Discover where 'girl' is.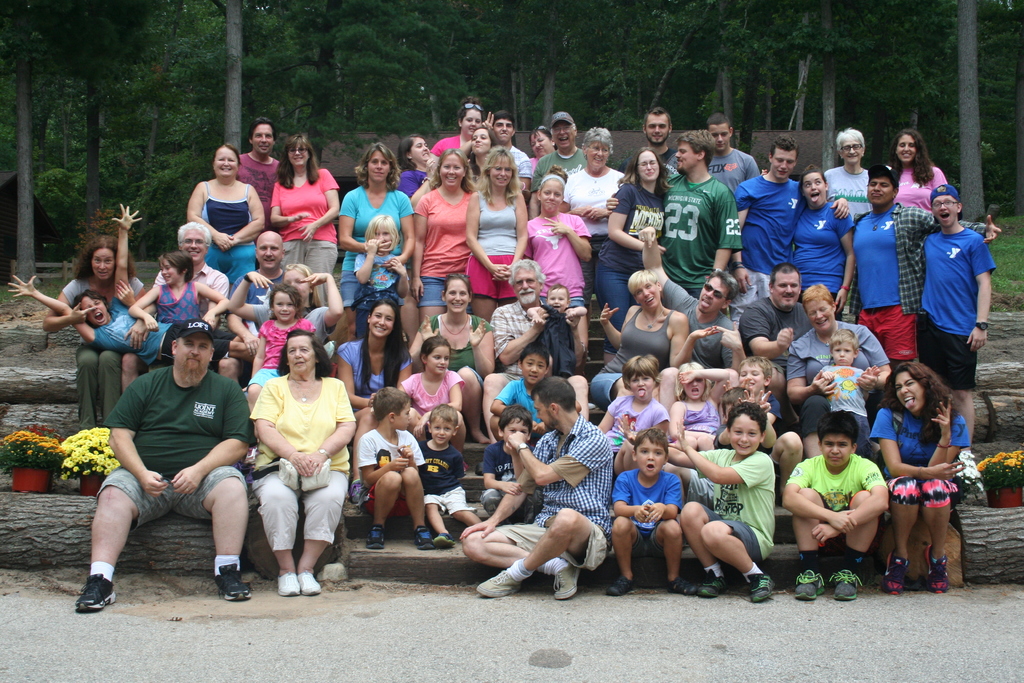
Discovered at x1=420 y1=280 x2=492 y2=447.
